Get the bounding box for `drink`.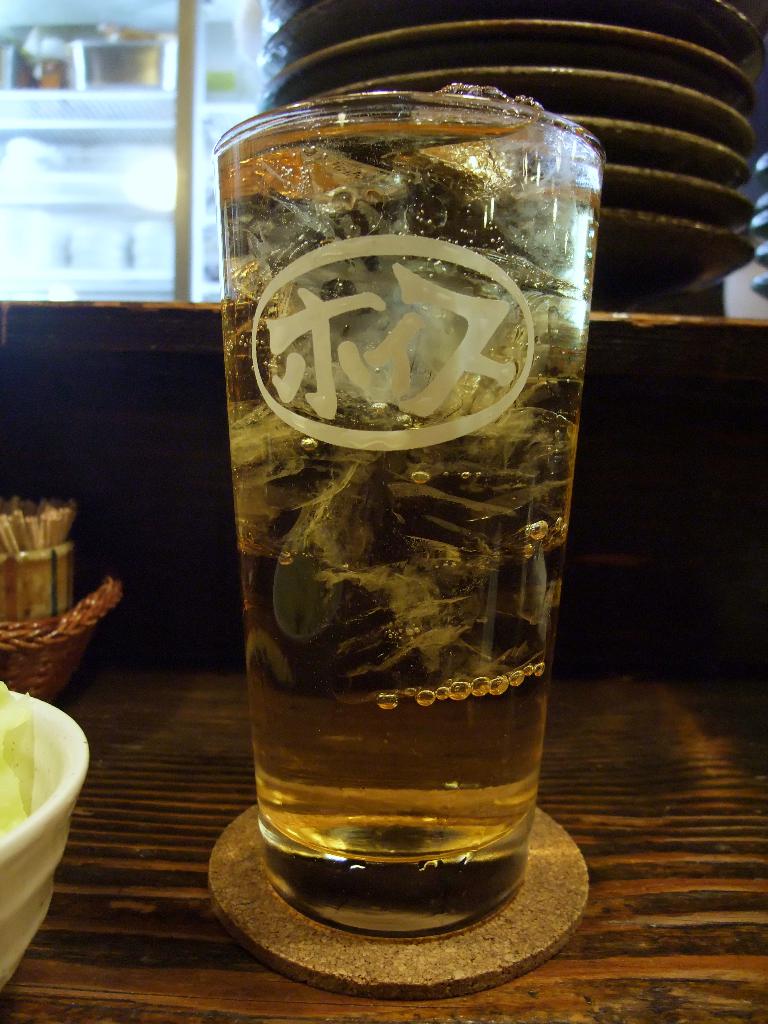
bbox=[224, 226, 550, 971].
